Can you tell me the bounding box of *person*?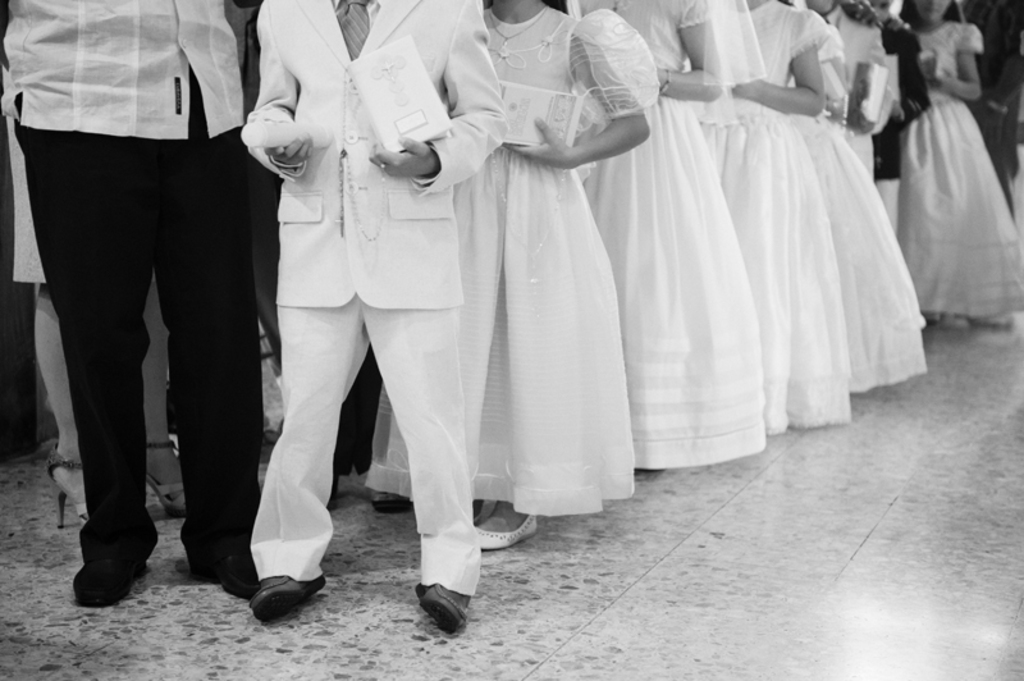
box=[896, 0, 1023, 329].
